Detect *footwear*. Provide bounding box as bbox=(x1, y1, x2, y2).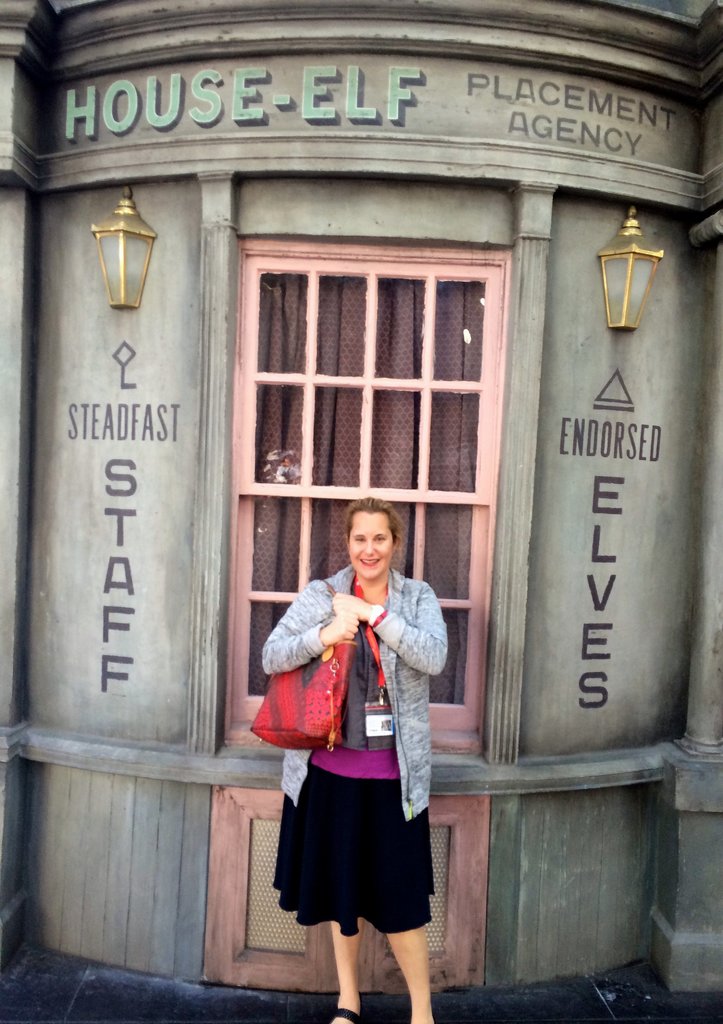
bbox=(328, 1004, 355, 1023).
